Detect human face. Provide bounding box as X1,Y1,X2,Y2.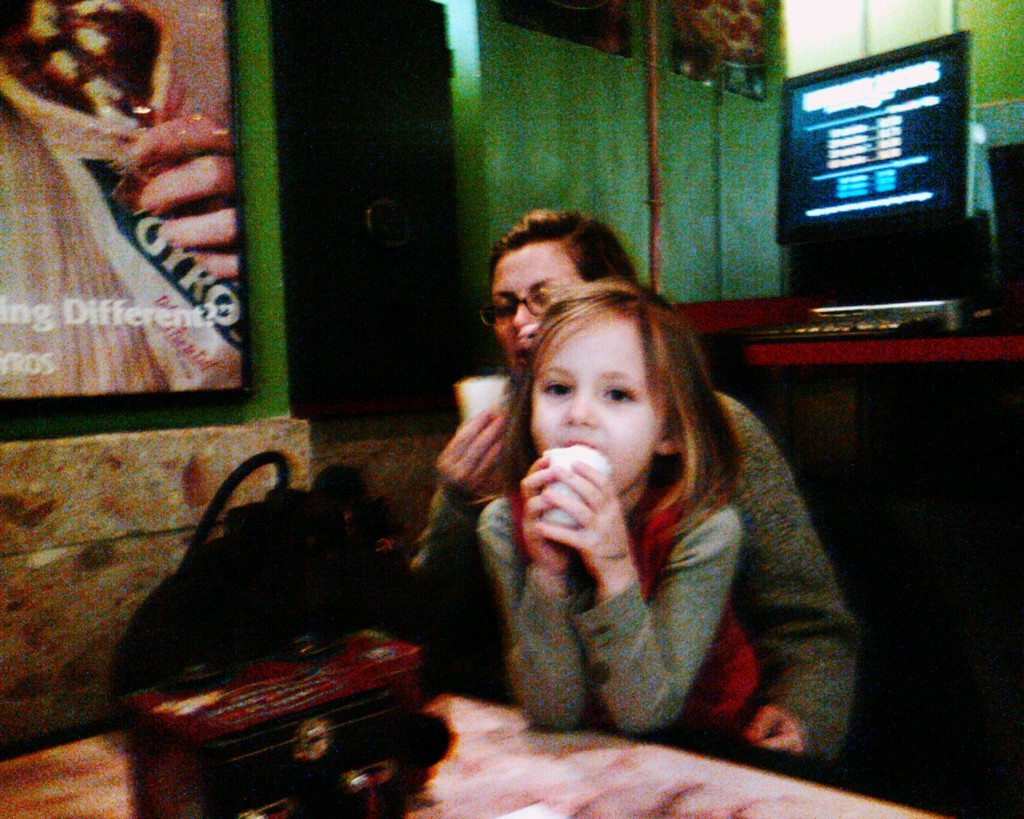
533,314,663,493.
